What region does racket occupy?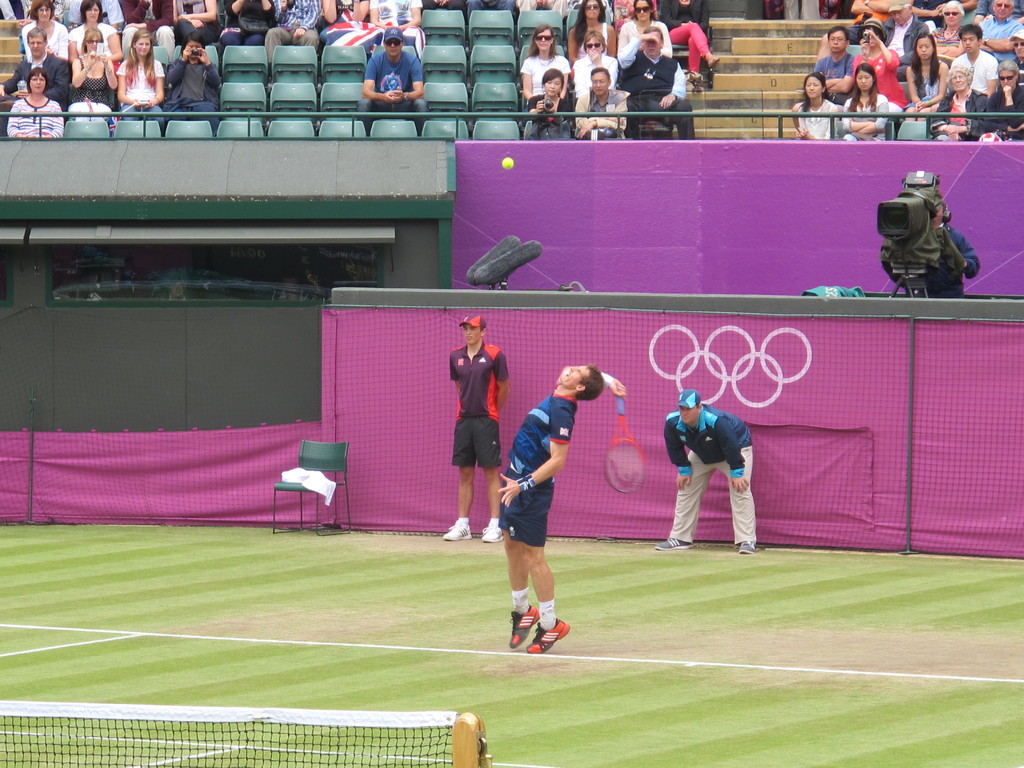
x1=602 y1=383 x2=645 y2=495.
